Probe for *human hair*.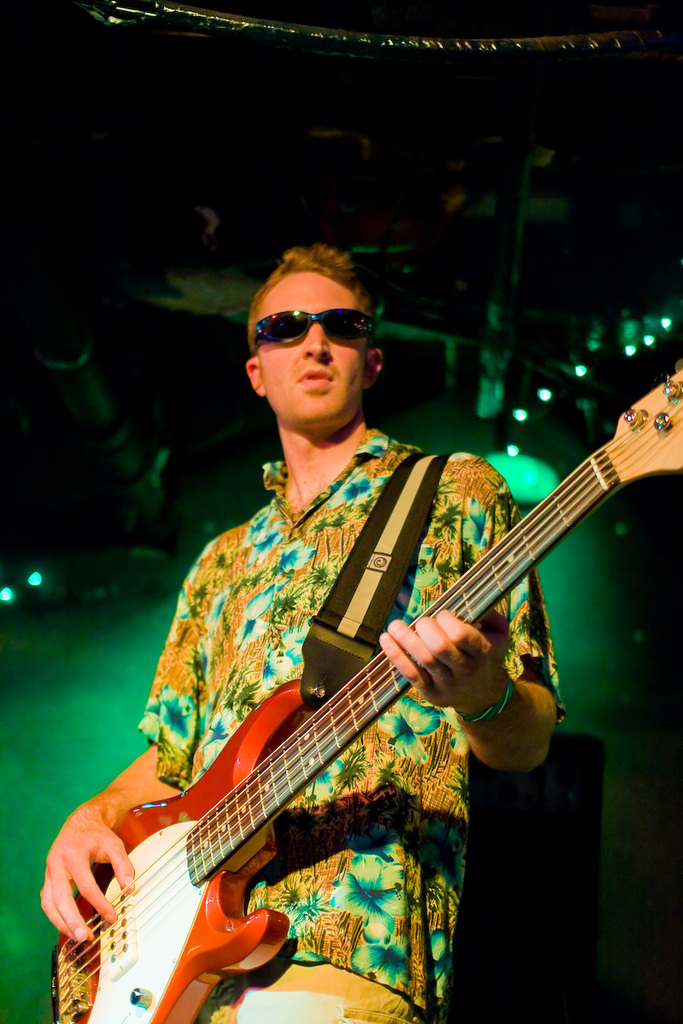
Probe result: box(250, 232, 393, 361).
